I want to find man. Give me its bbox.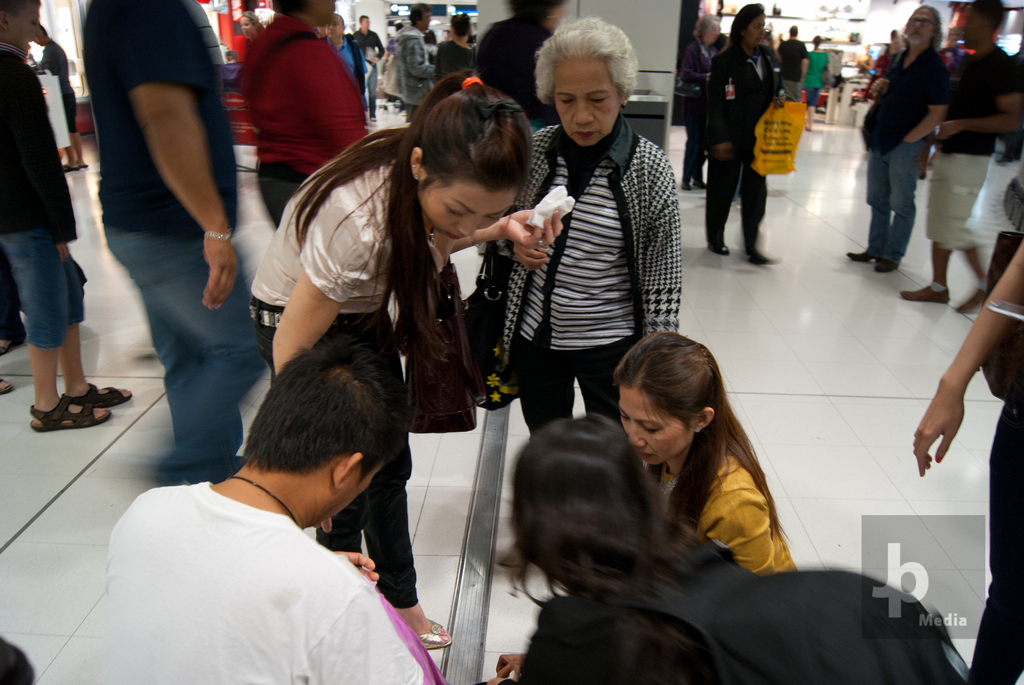
x1=314, y1=10, x2=363, y2=98.
